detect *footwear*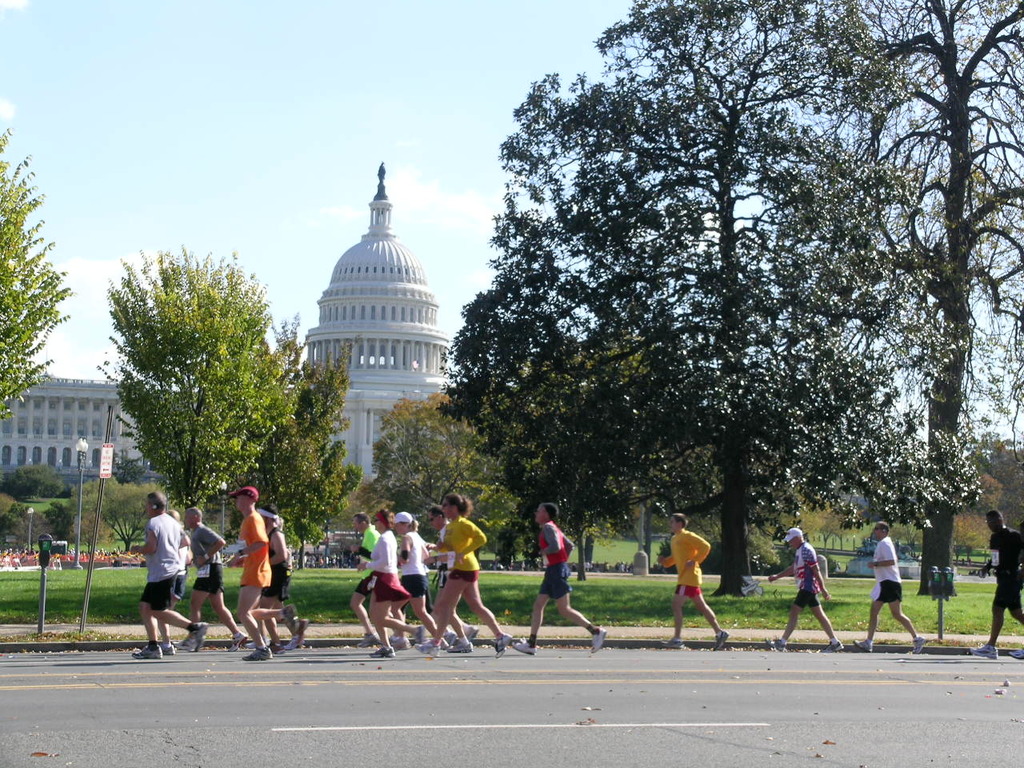
495,634,511,654
